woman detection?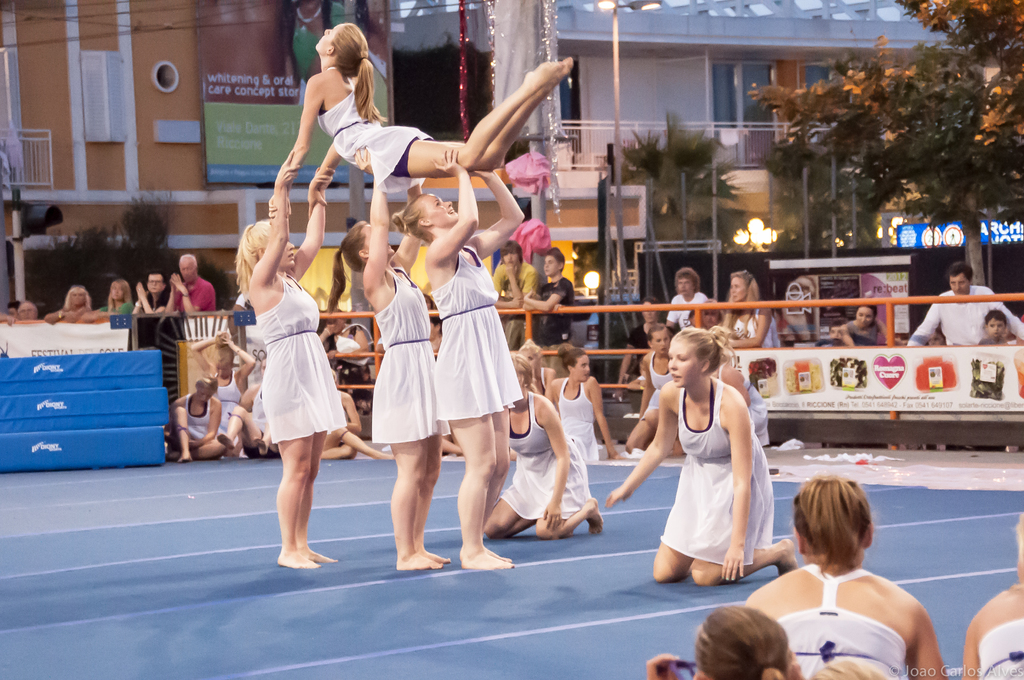
bbox(652, 323, 793, 589)
